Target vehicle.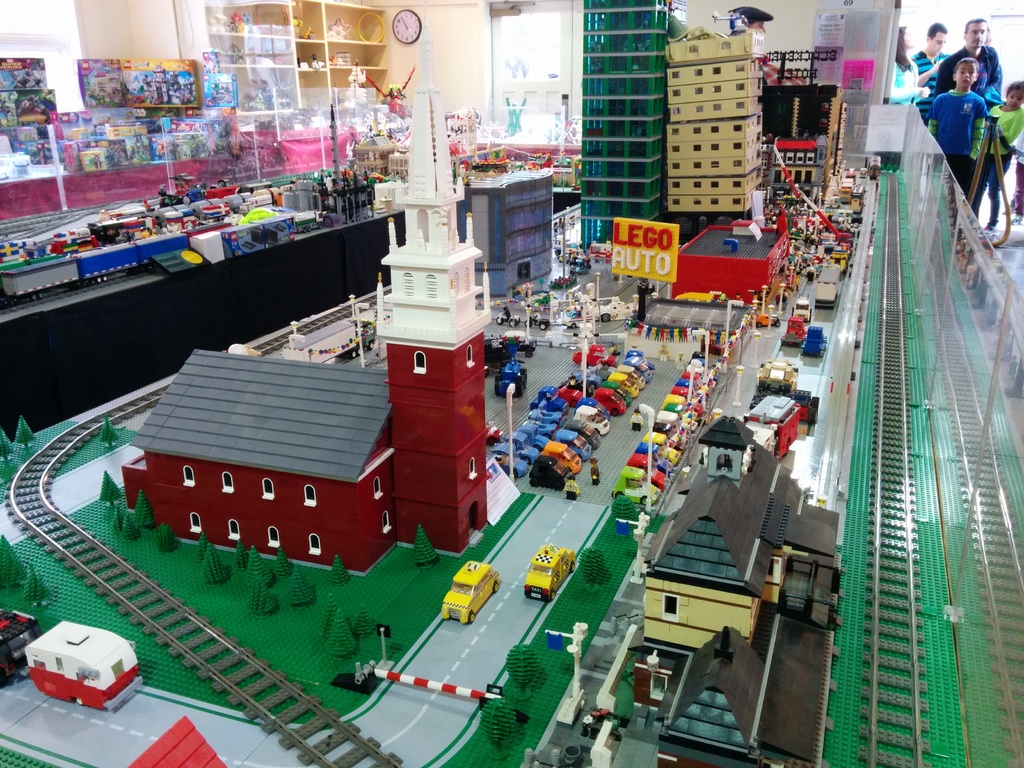
Target region: (left=758, top=362, right=792, bottom=386).
